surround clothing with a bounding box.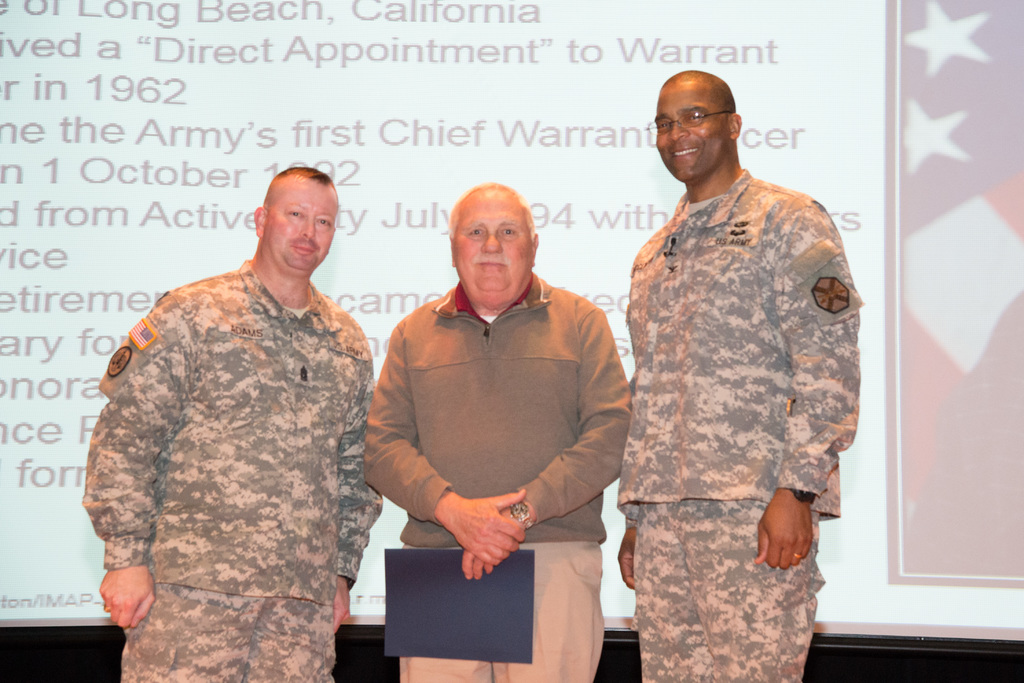
<bbox>77, 259, 388, 682</bbox>.
